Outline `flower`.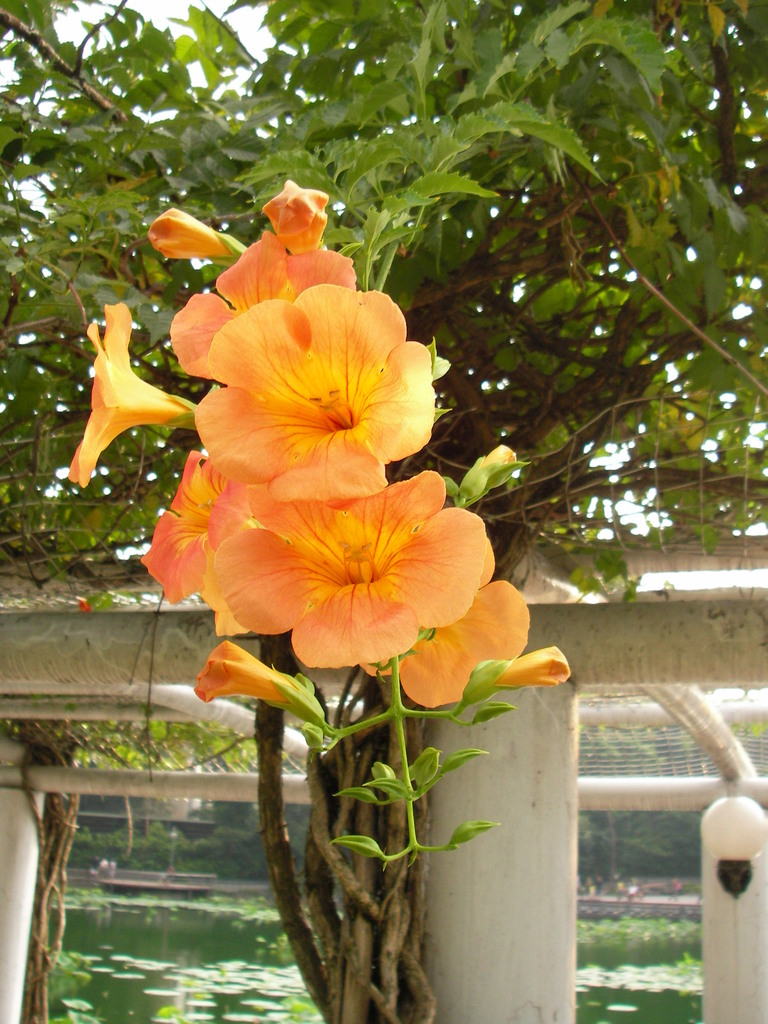
Outline: 363:540:532:704.
